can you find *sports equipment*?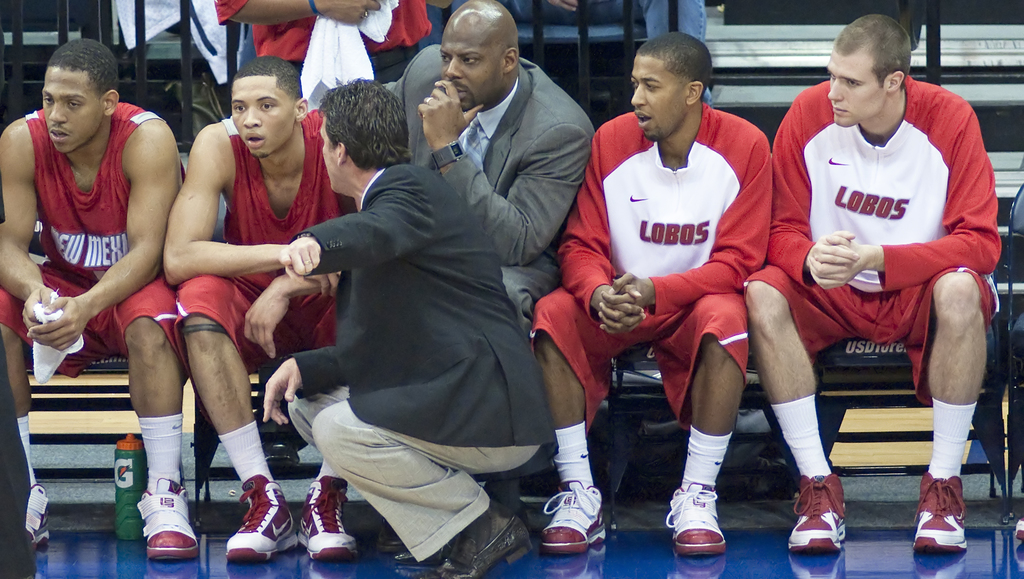
Yes, bounding box: x1=294 y1=475 x2=358 y2=559.
